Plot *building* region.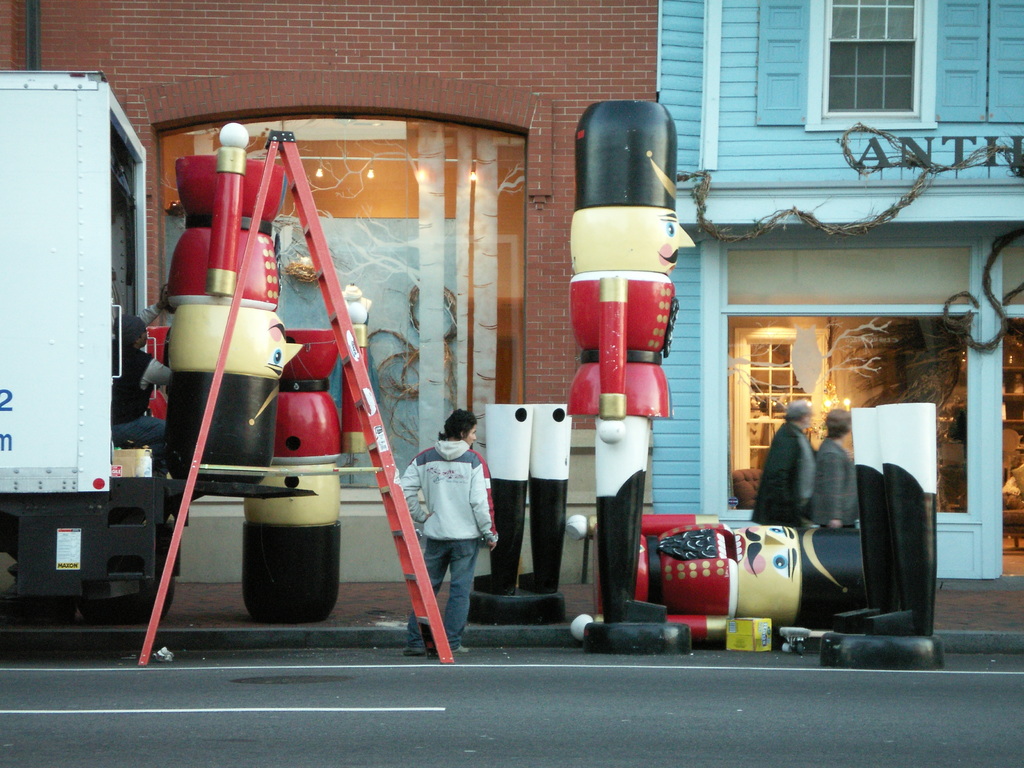
Plotted at x1=0, y1=0, x2=660, y2=584.
